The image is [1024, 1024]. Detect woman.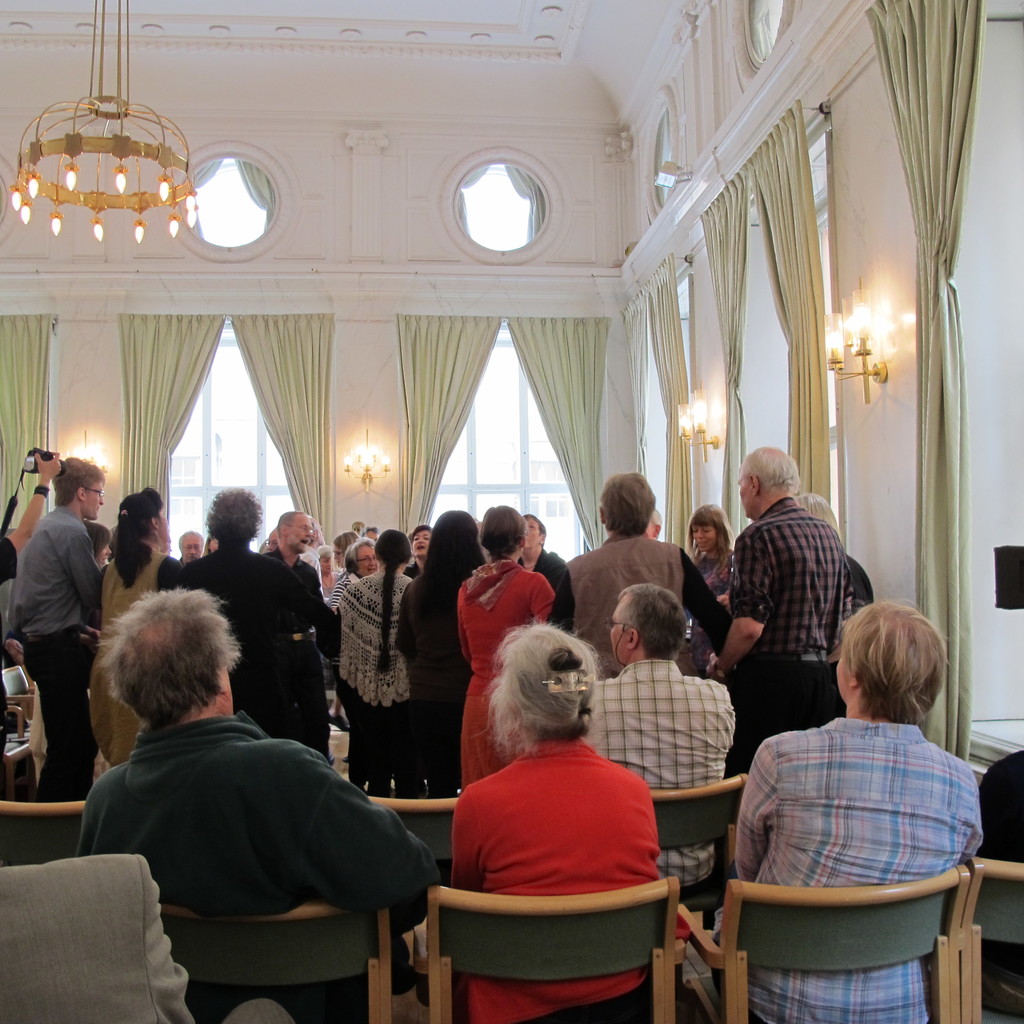
Detection: crop(686, 505, 739, 608).
